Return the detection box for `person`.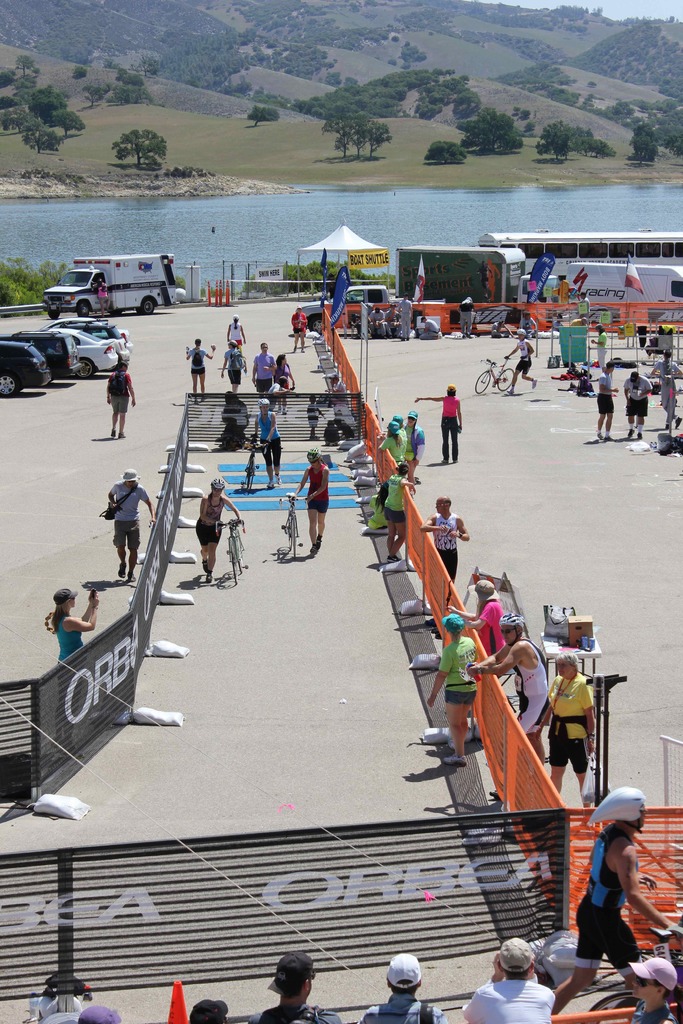
rect(42, 579, 101, 757).
